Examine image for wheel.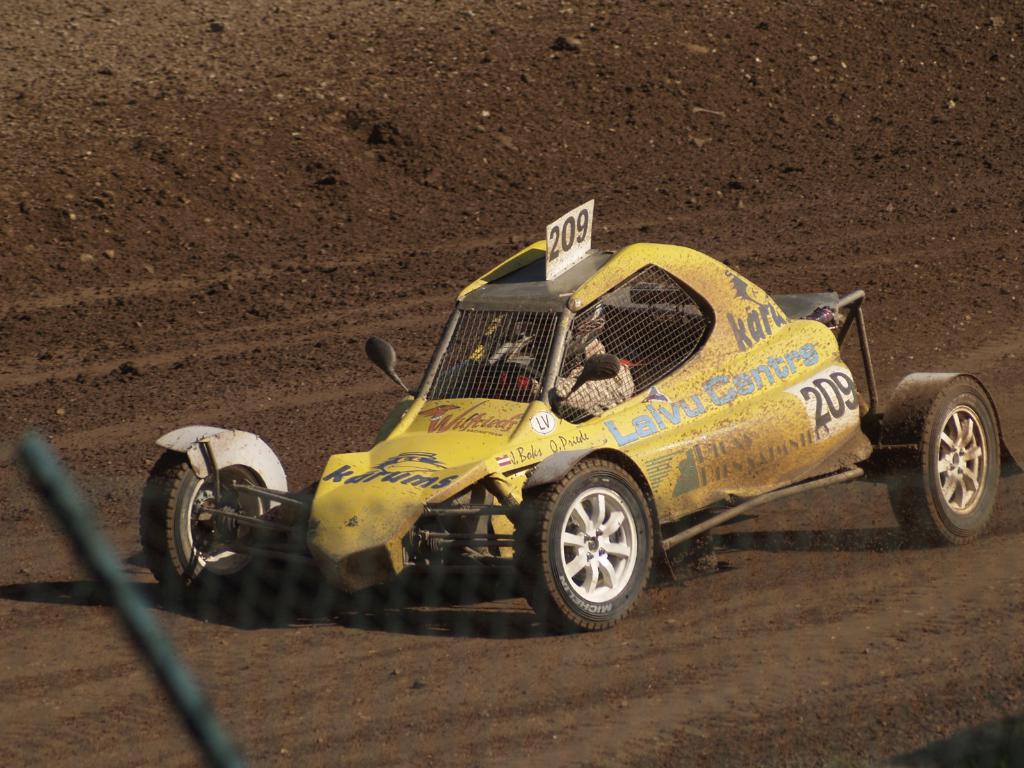
Examination result: {"left": 133, "top": 447, "right": 273, "bottom": 593}.
